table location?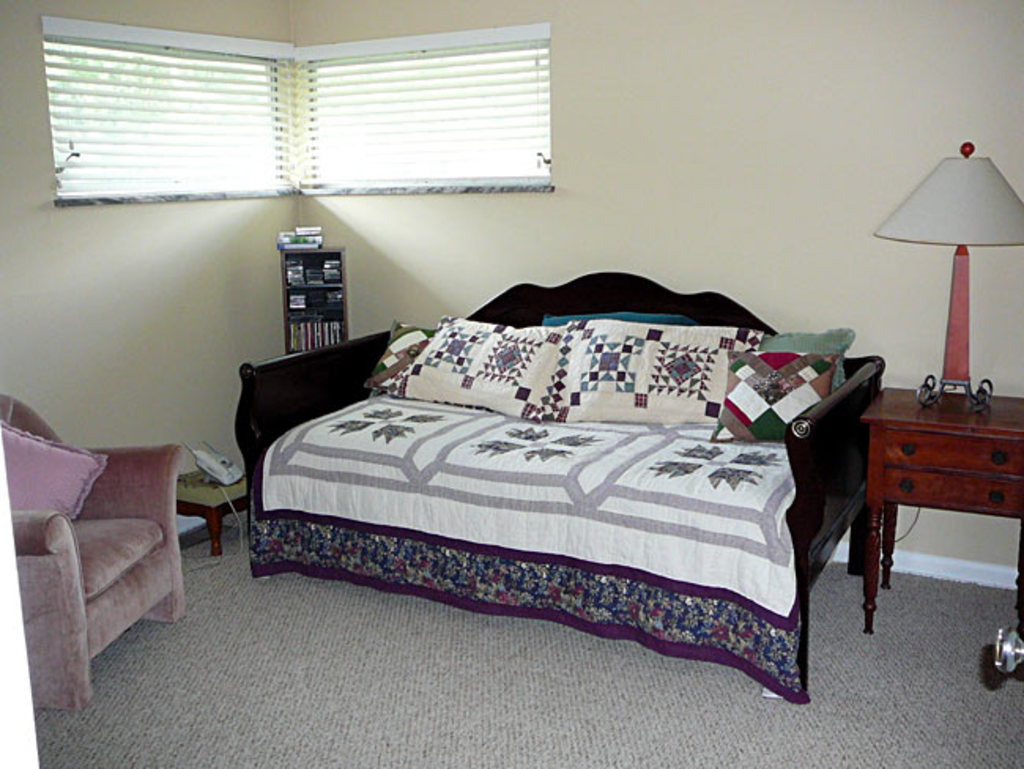
857 384 1022 633
